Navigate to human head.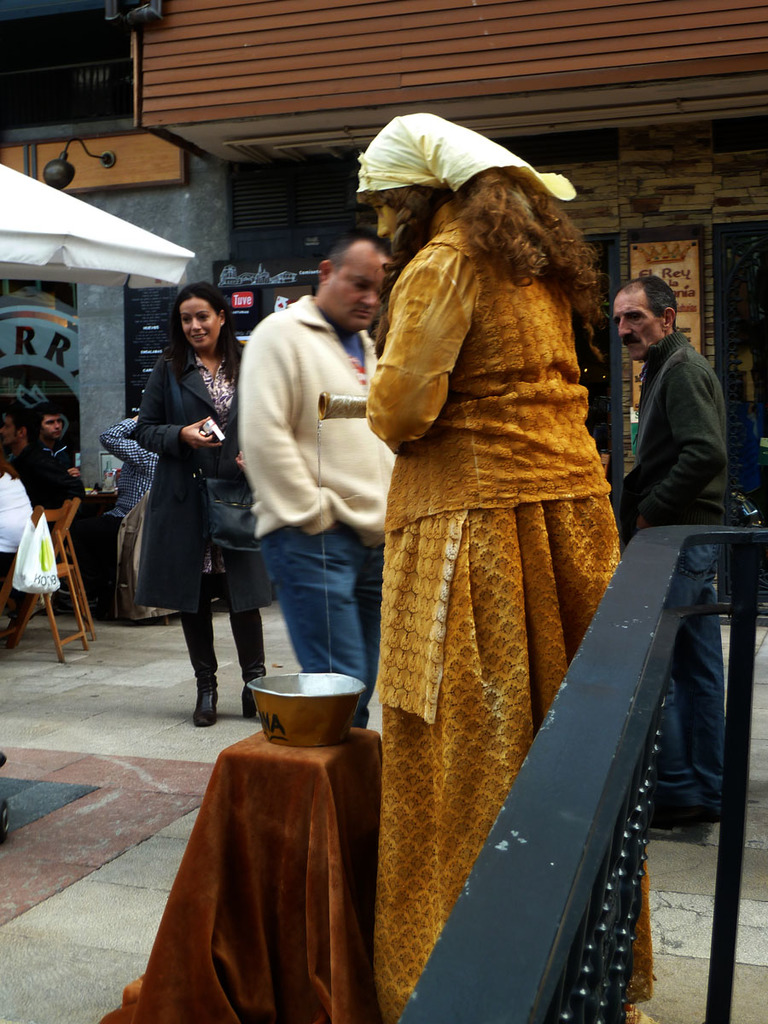
Navigation target: 605:279:683:360.
